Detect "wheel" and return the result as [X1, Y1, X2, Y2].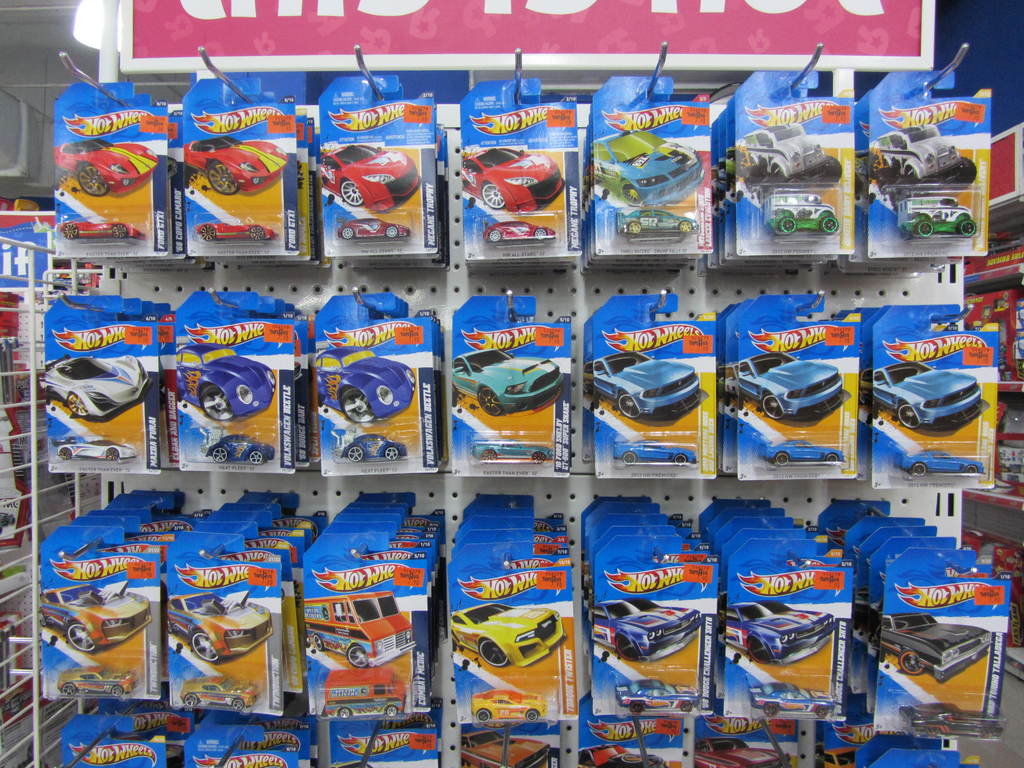
[308, 632, 326, 653].
